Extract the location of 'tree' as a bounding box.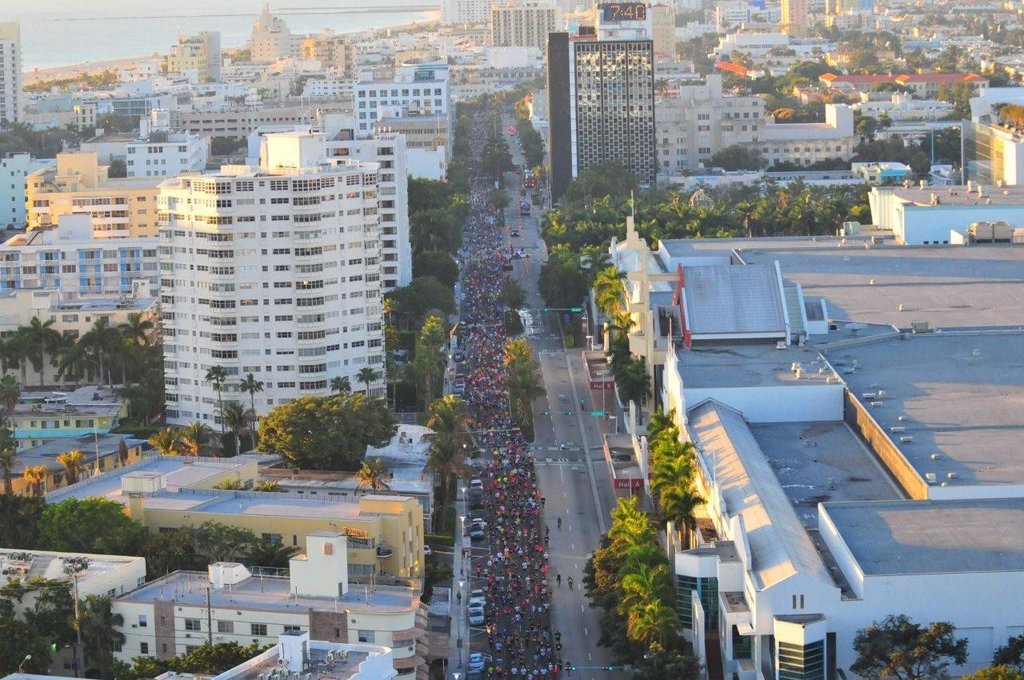
x1=405, y1=327, x2=447, y2=374.
